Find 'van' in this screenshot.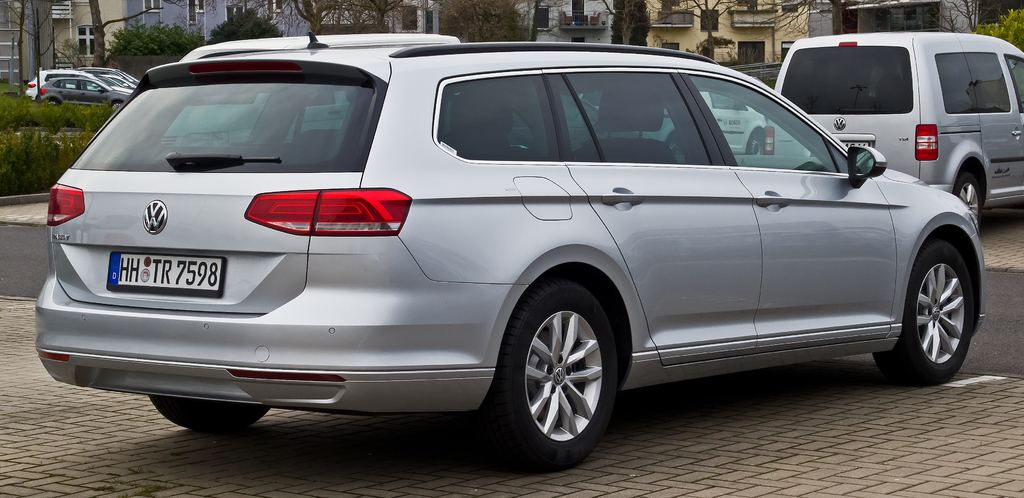
The bounding box for 'van' is [756, 31, 1023, 233].
